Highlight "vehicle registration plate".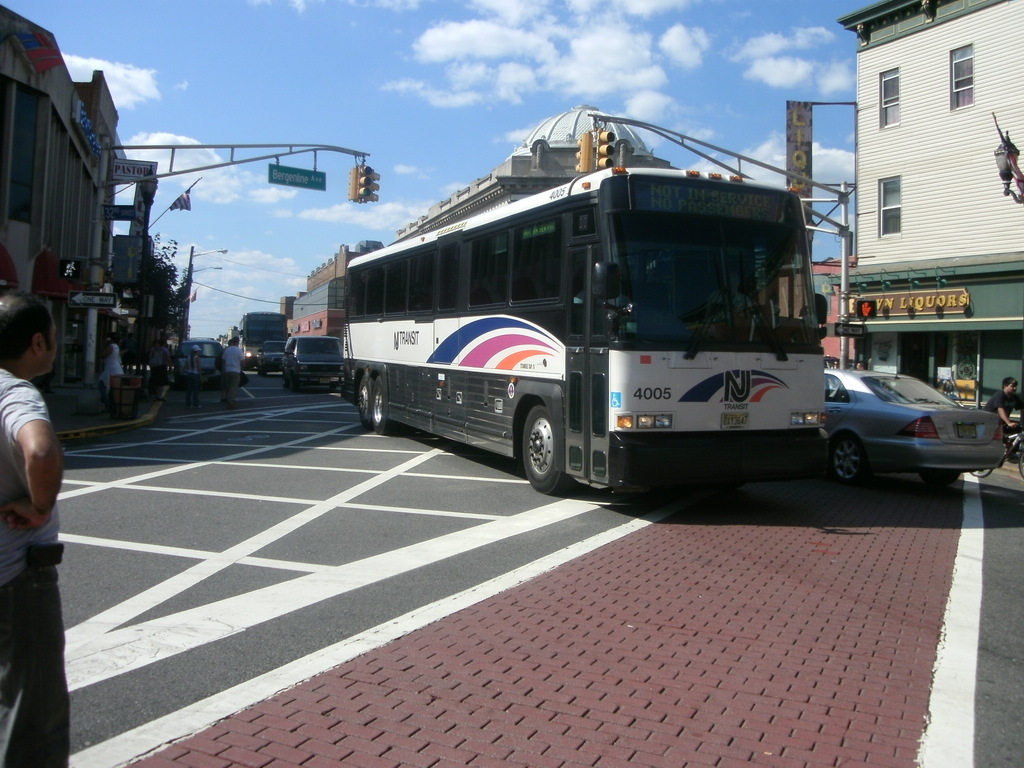
Highlighted region: <box>955,423,977,436</box>.
